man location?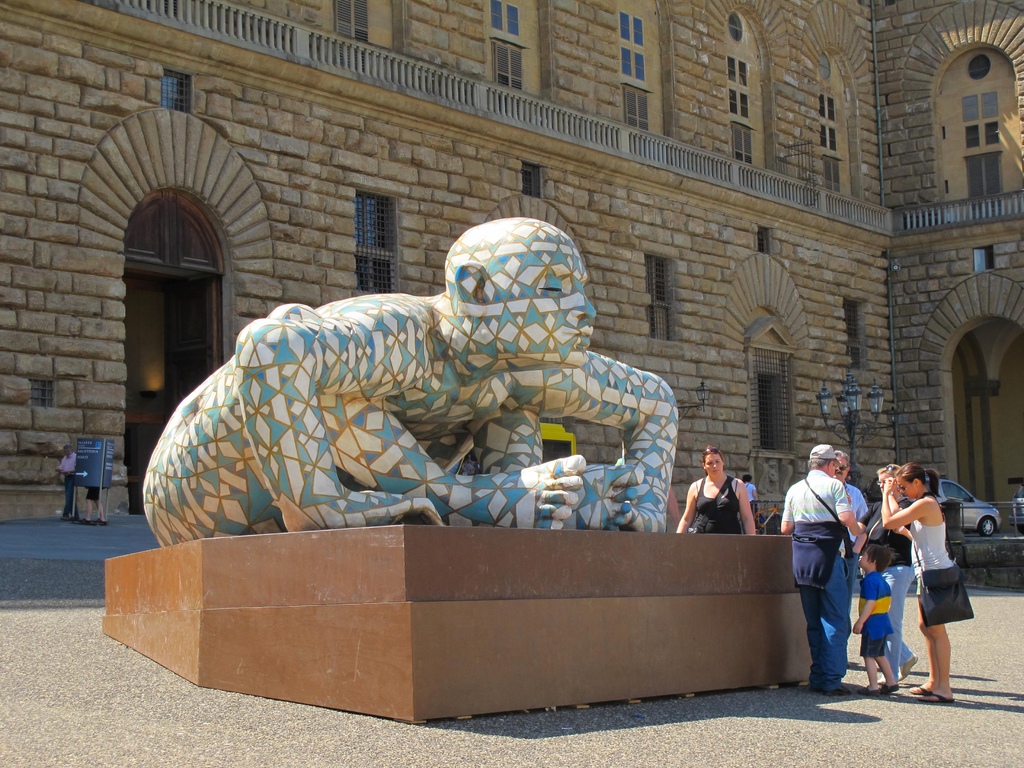
x1=775 y1=444 x2=868 y2=695
